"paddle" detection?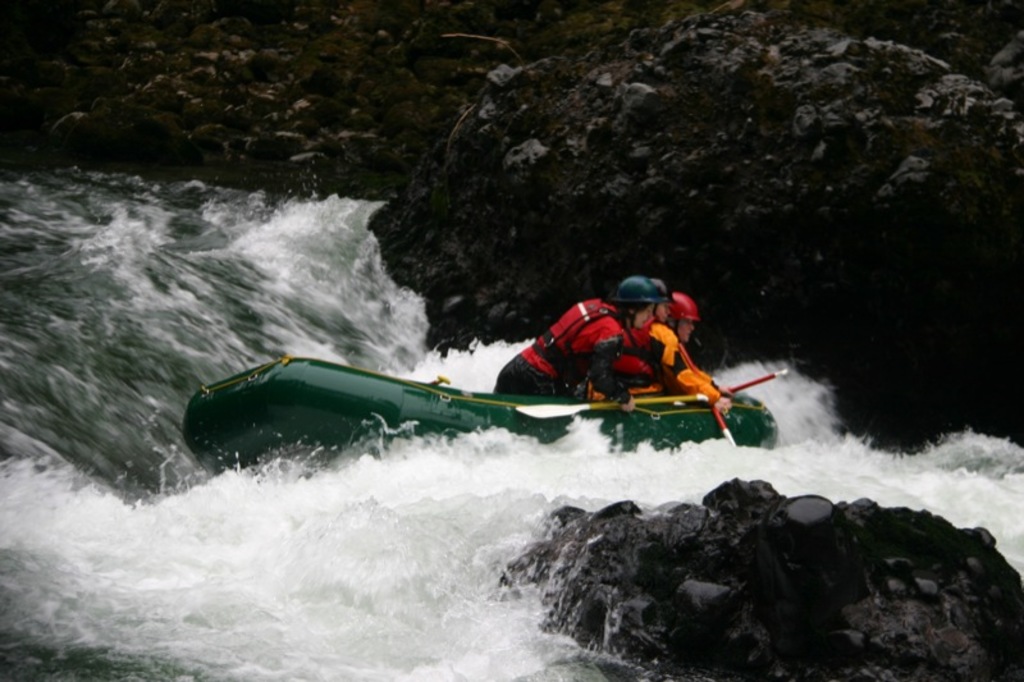
bbox(512, 395, 701, 420)
